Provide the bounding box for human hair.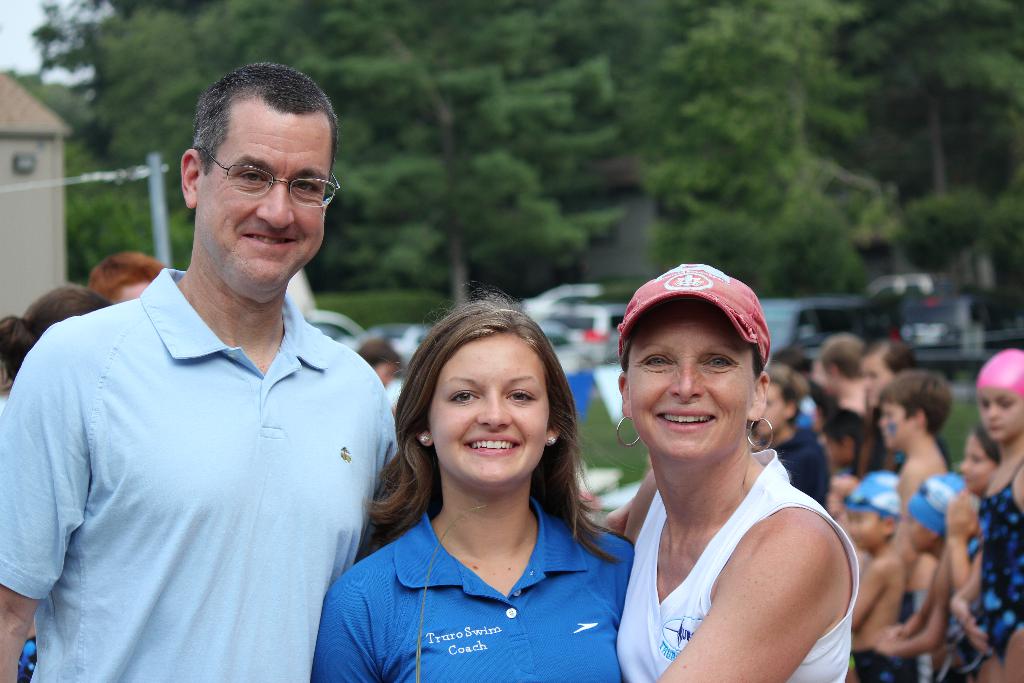
[771, 345, 814, 373].
